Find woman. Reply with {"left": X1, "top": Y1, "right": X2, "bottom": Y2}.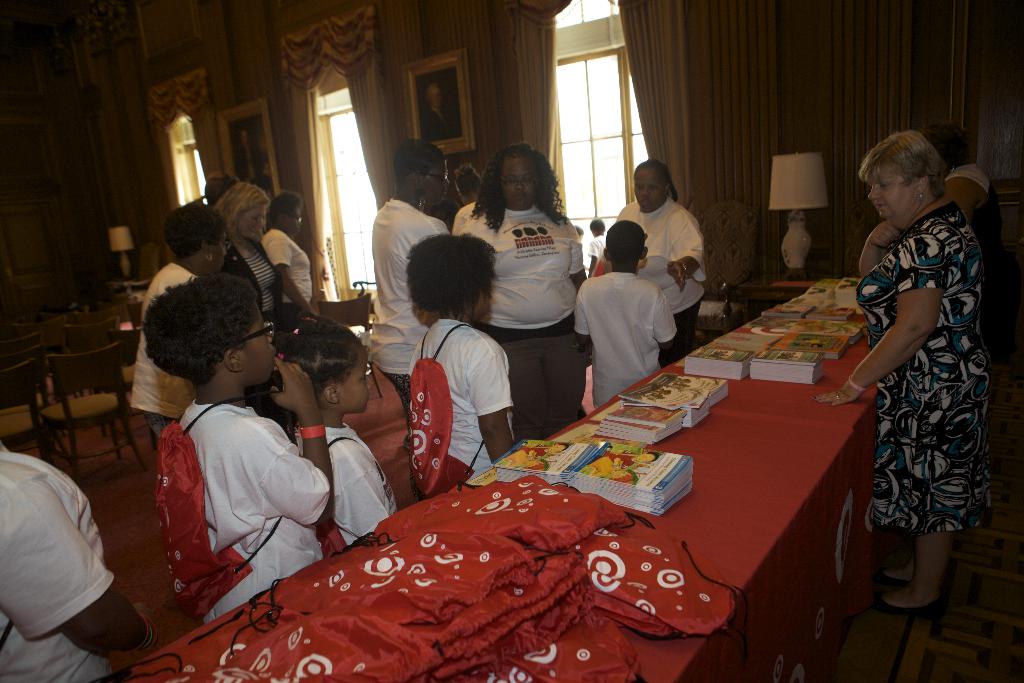
{"left": 262, "top": 185, "right": 333, "bottom": 310}.
